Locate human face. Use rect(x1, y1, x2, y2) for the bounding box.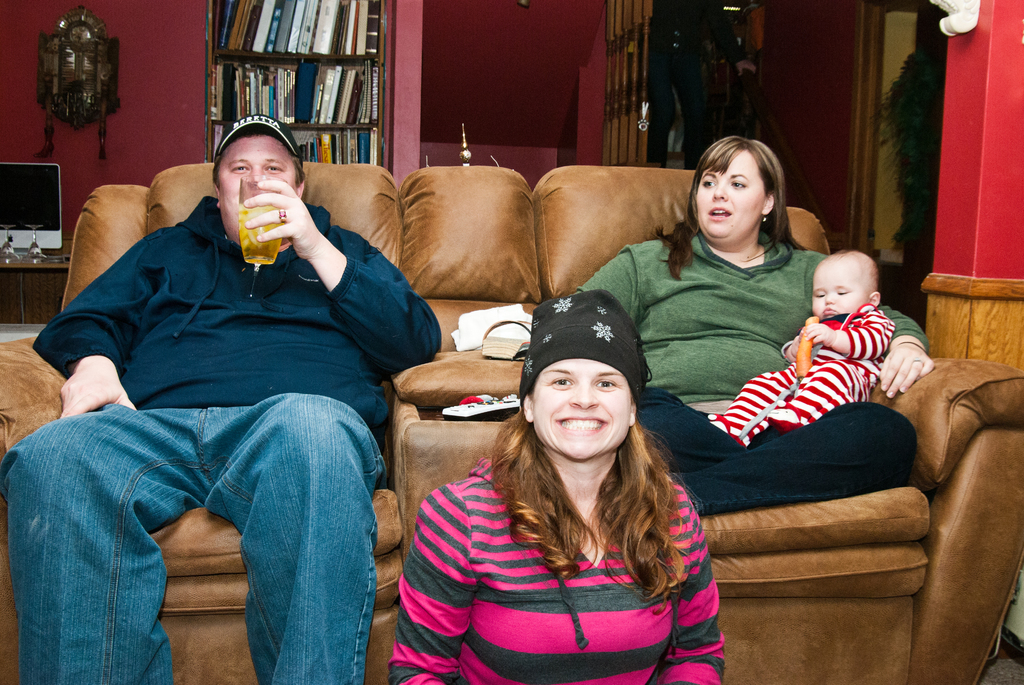
rect(694, 148, 765, 239).
